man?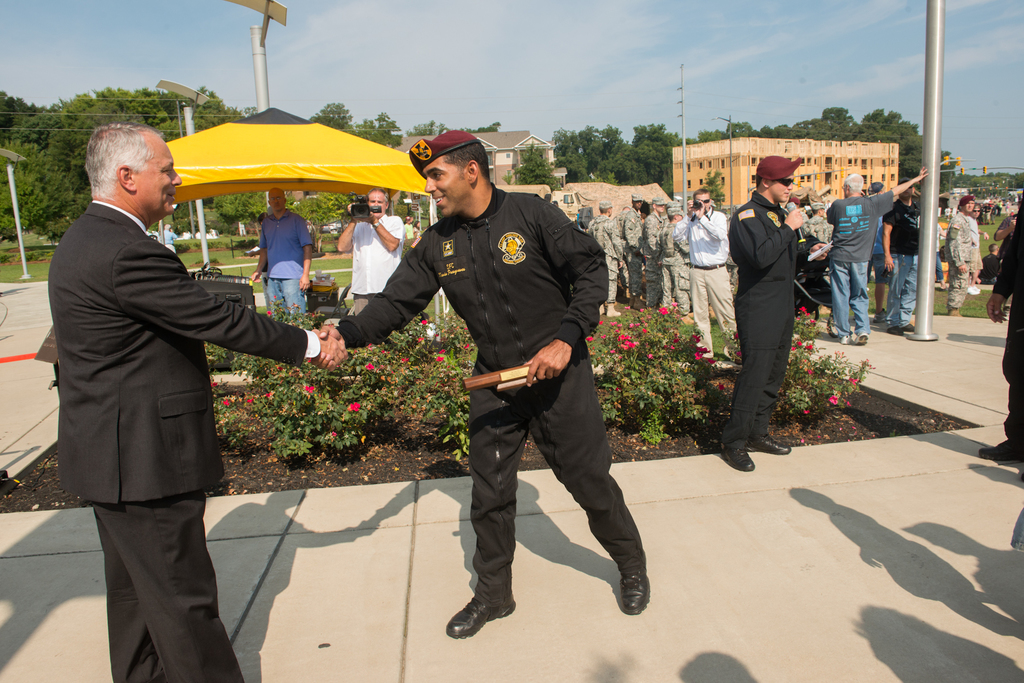
region(822, 166, 930, 348)
